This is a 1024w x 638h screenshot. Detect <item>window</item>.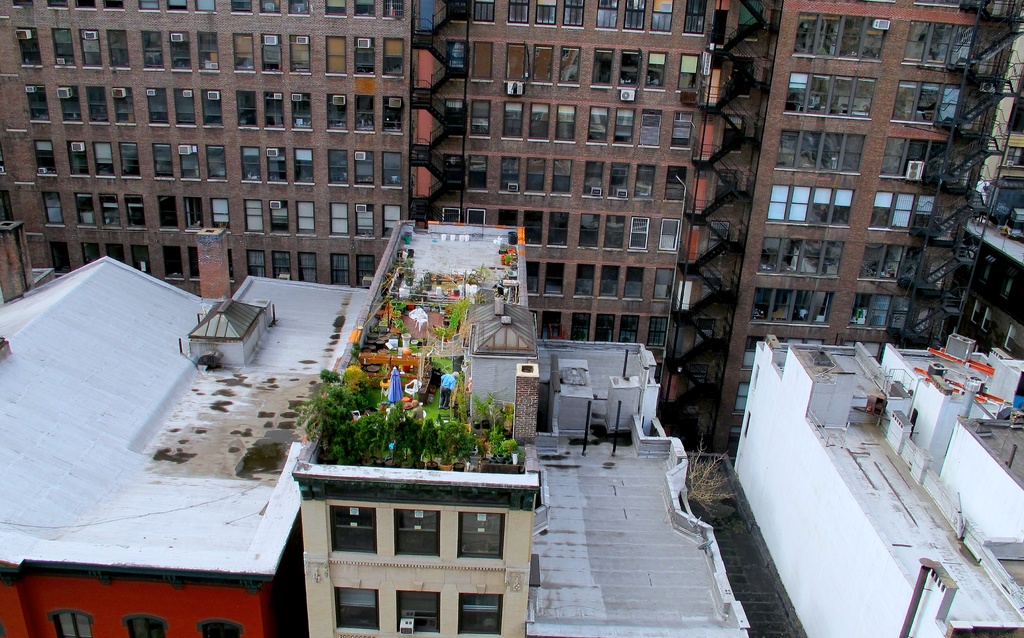
BBox(125, 242, 152, 274).
